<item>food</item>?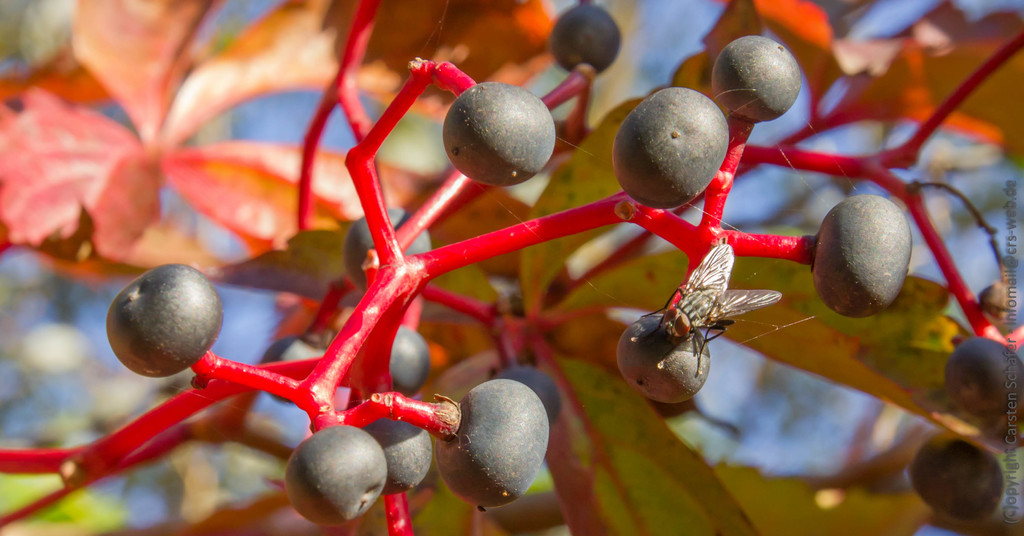
bbox=[551, 2, 623, 78]
